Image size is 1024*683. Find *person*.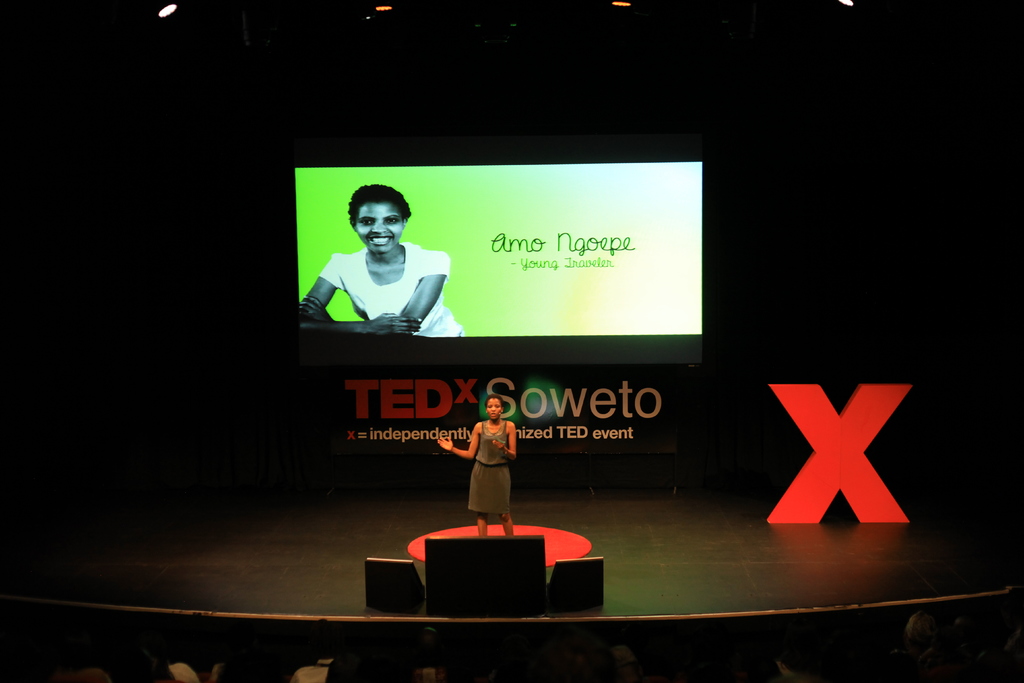
region(289, 184, 468, 342).
